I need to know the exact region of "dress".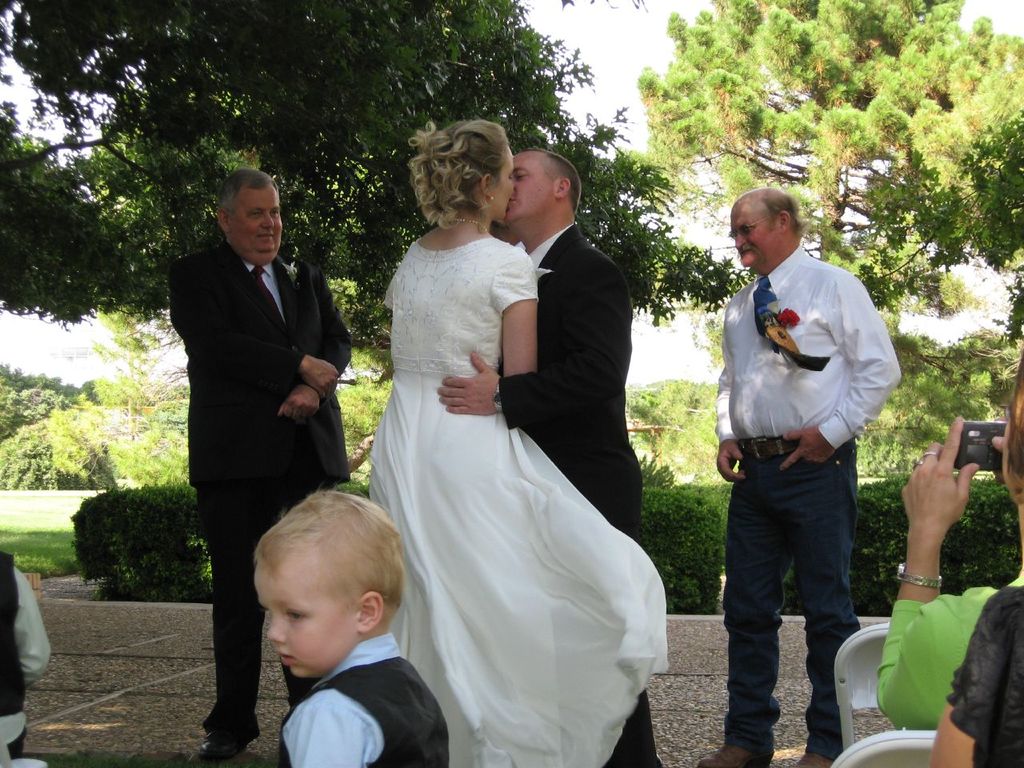
Region: {"left": 358, "top": 232, "right": 668, "bottom": 767}.
